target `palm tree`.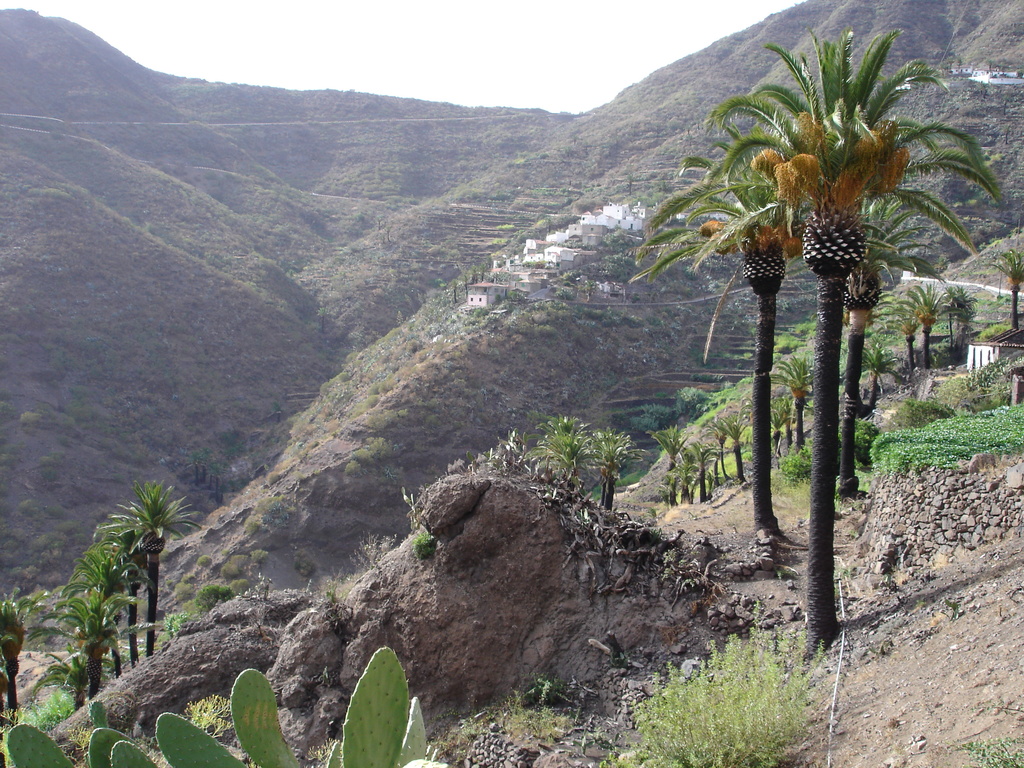
Target region: 943,279,977,353.
